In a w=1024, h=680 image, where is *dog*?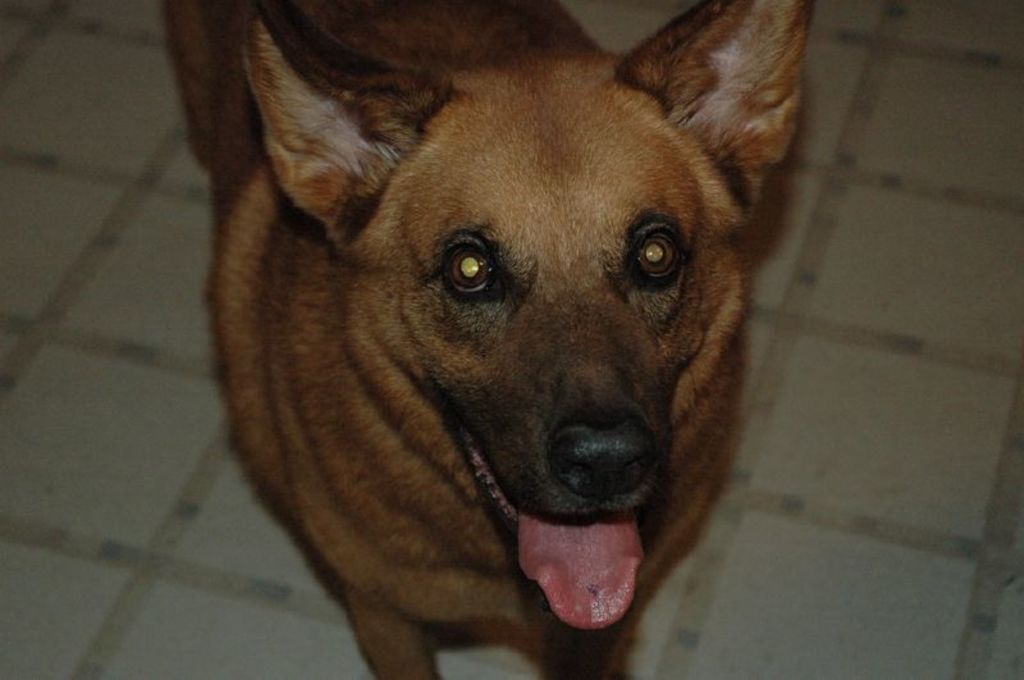
156 0 801 679.
